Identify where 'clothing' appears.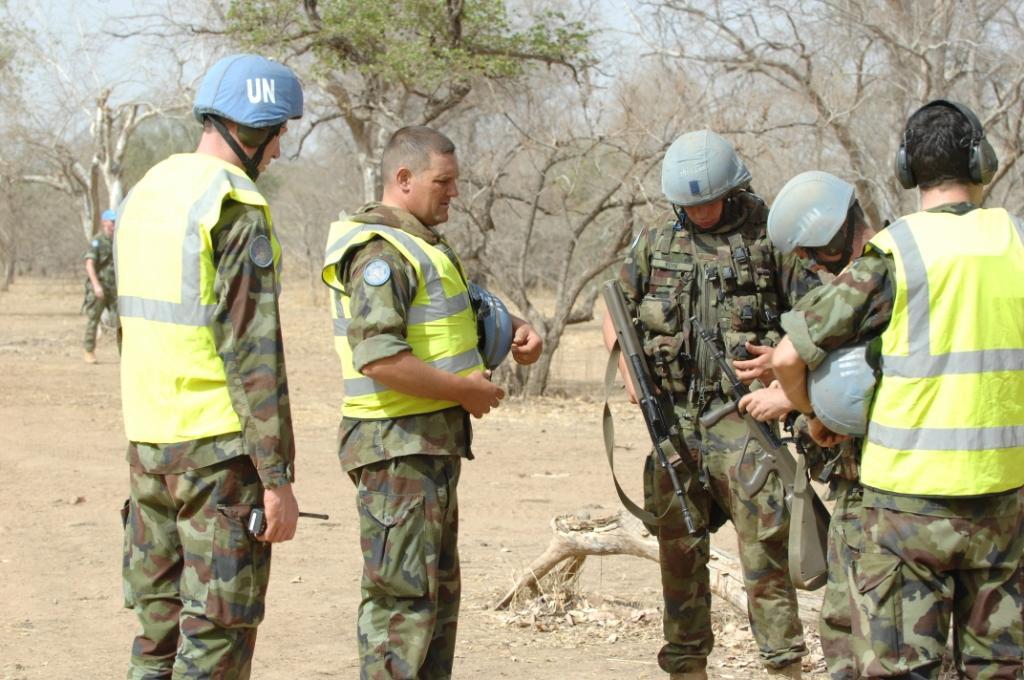
Appears at {"left": 753, "top": 199, "right": 1023, "bottom": 679}.
